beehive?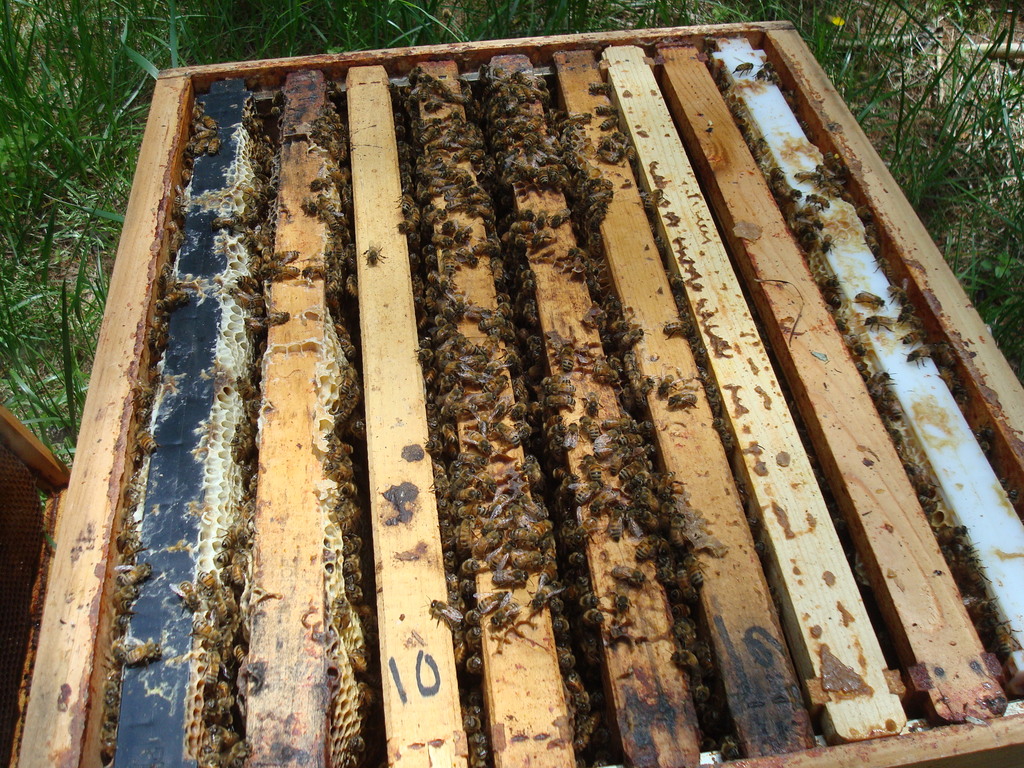
l=189, t=94, r=270, b=764
